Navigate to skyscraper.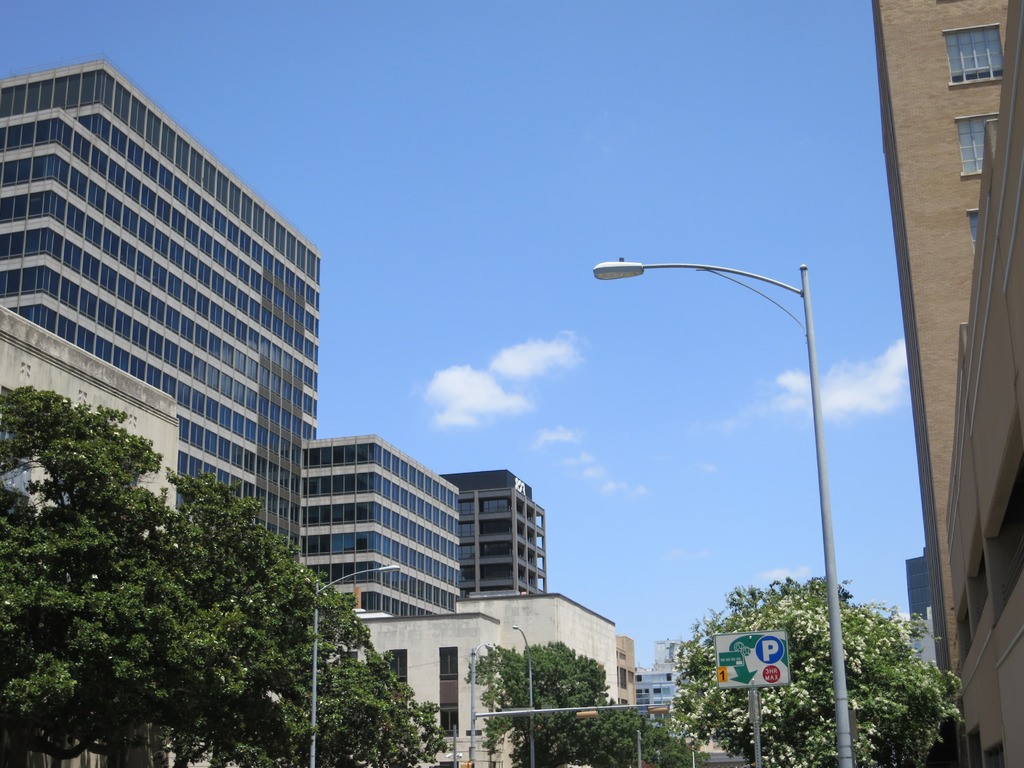
Navigation target: <box>431,471,548,591</box>.
